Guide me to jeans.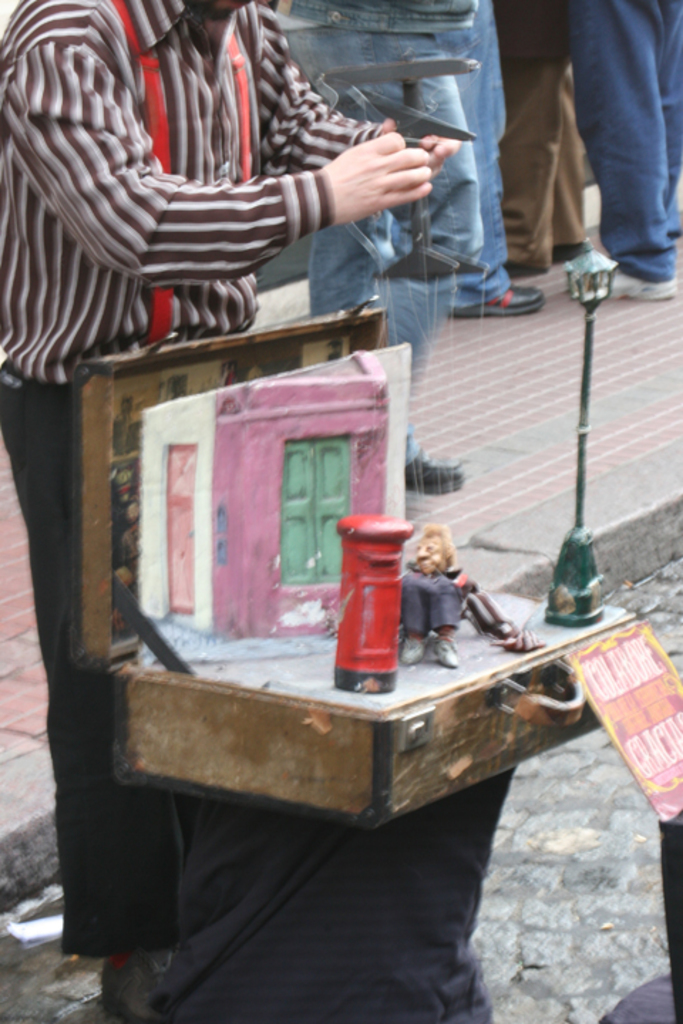
Guidance: (571,0,682,280).
